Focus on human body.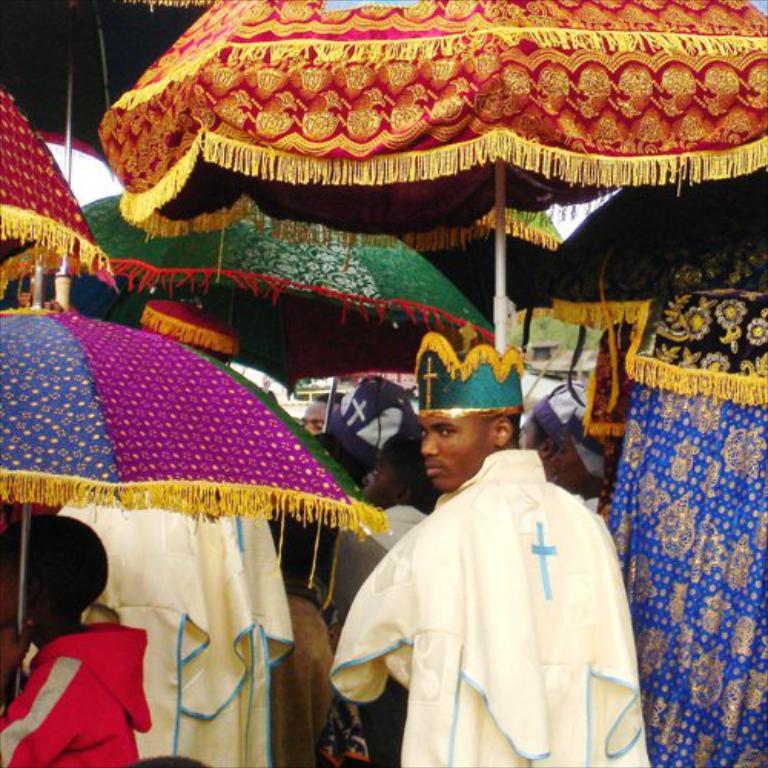
Focused at box(0, 510, 155, 766).
